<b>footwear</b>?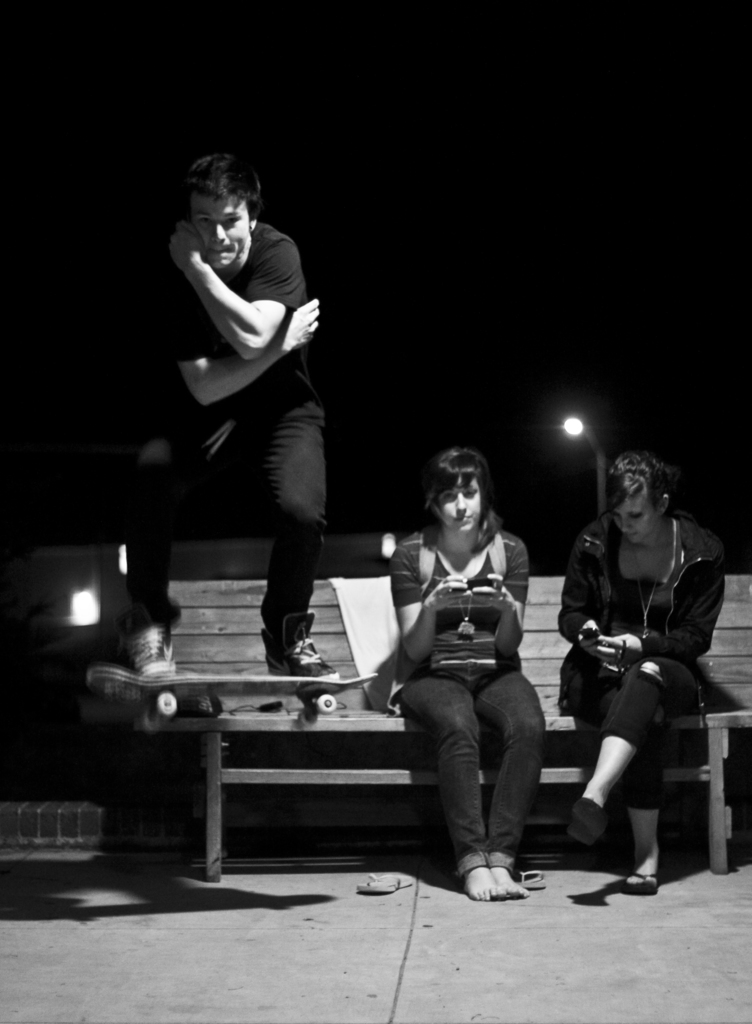
Rect(627, 867, 659, 893)
